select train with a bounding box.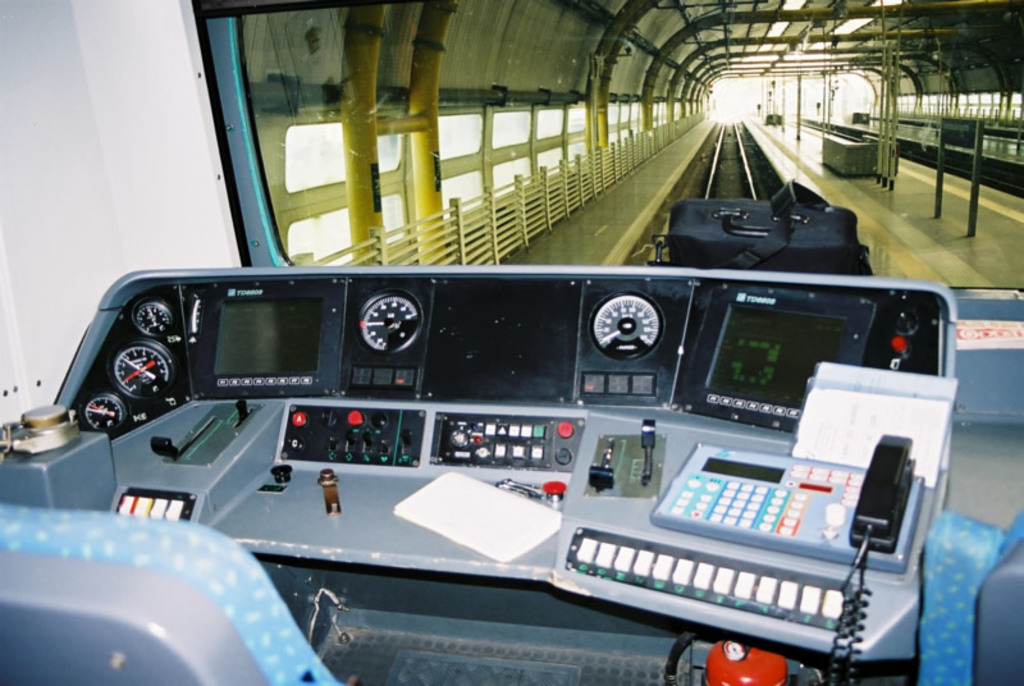
bbox=(0, 0, 1023, 685).
